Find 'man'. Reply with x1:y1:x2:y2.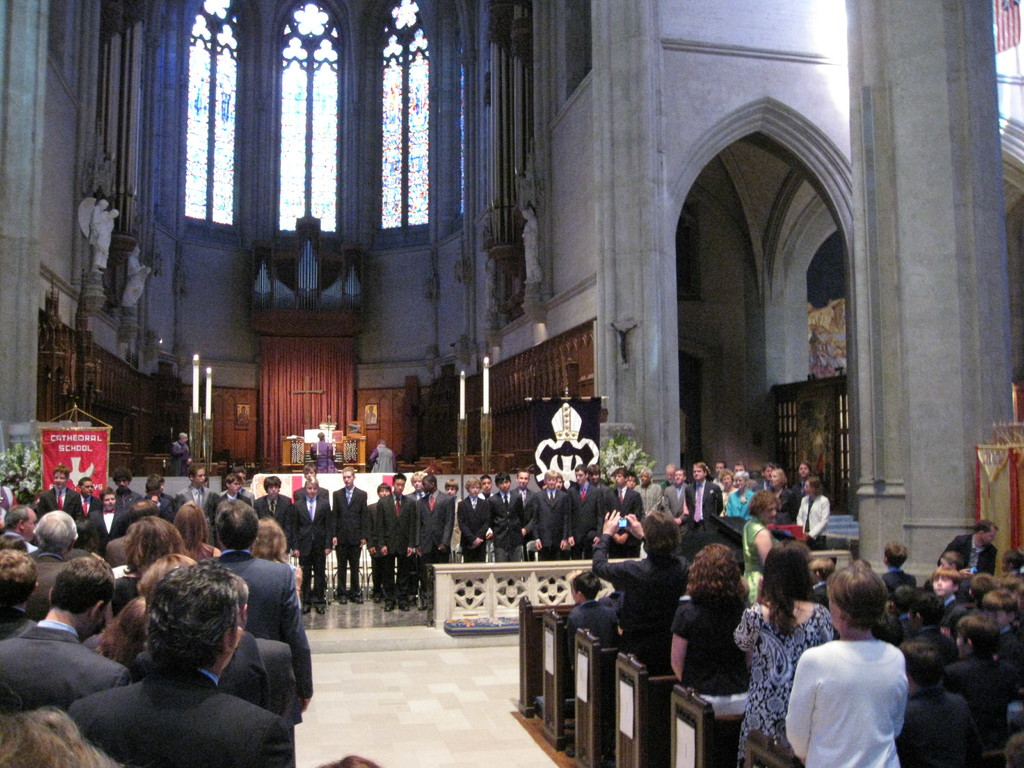
0:549:132:715.
